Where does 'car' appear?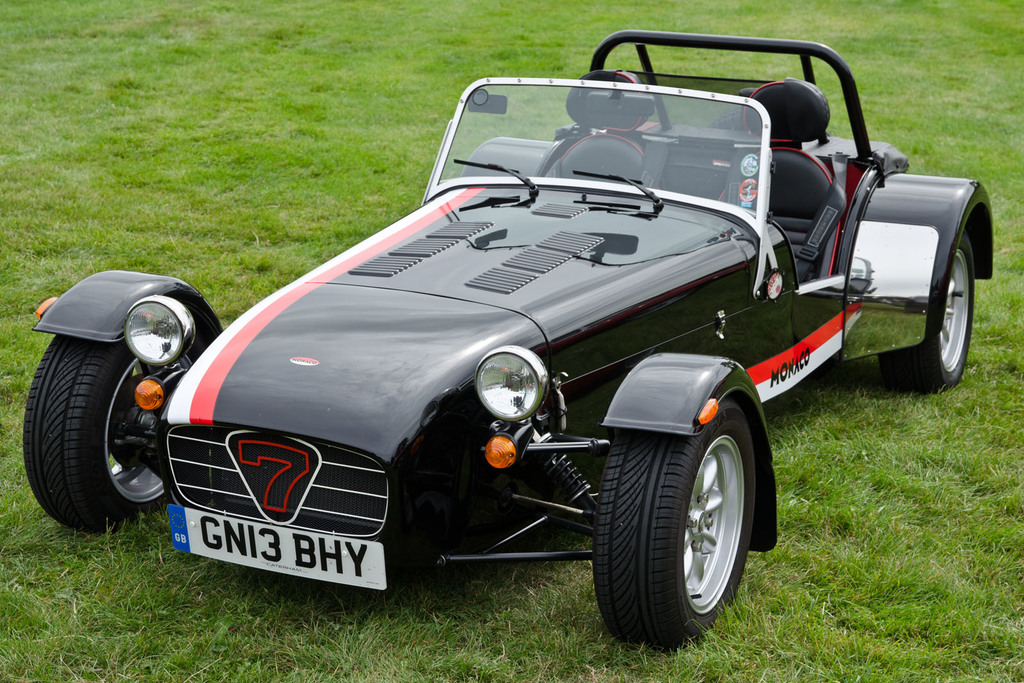
Appears at locate(19, 29, 991, 655).
